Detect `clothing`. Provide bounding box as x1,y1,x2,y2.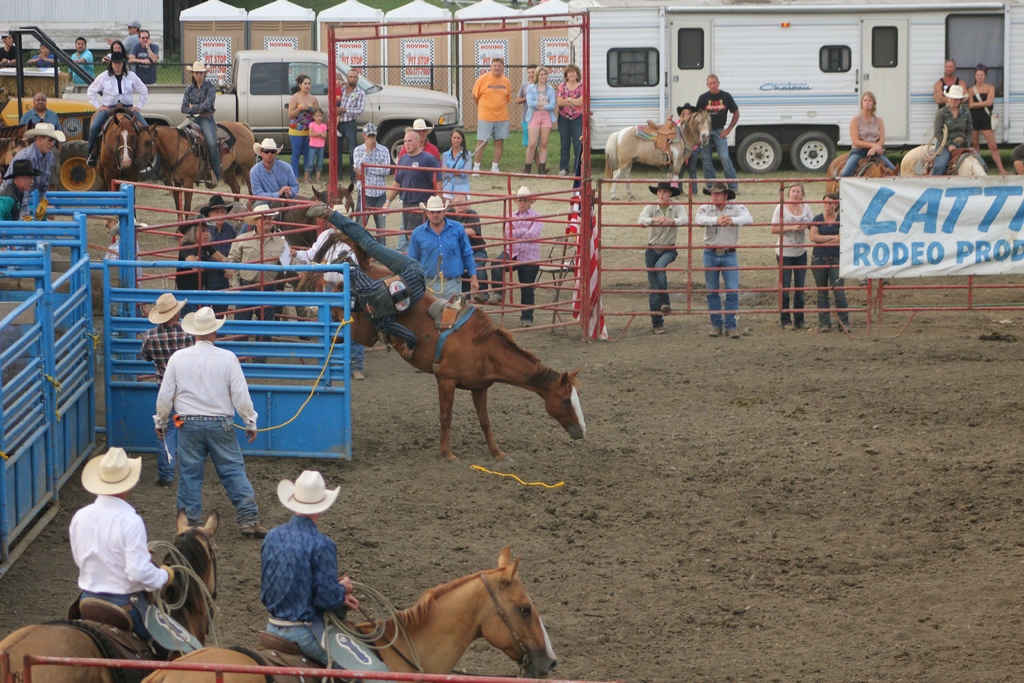
478,67,517,140.
